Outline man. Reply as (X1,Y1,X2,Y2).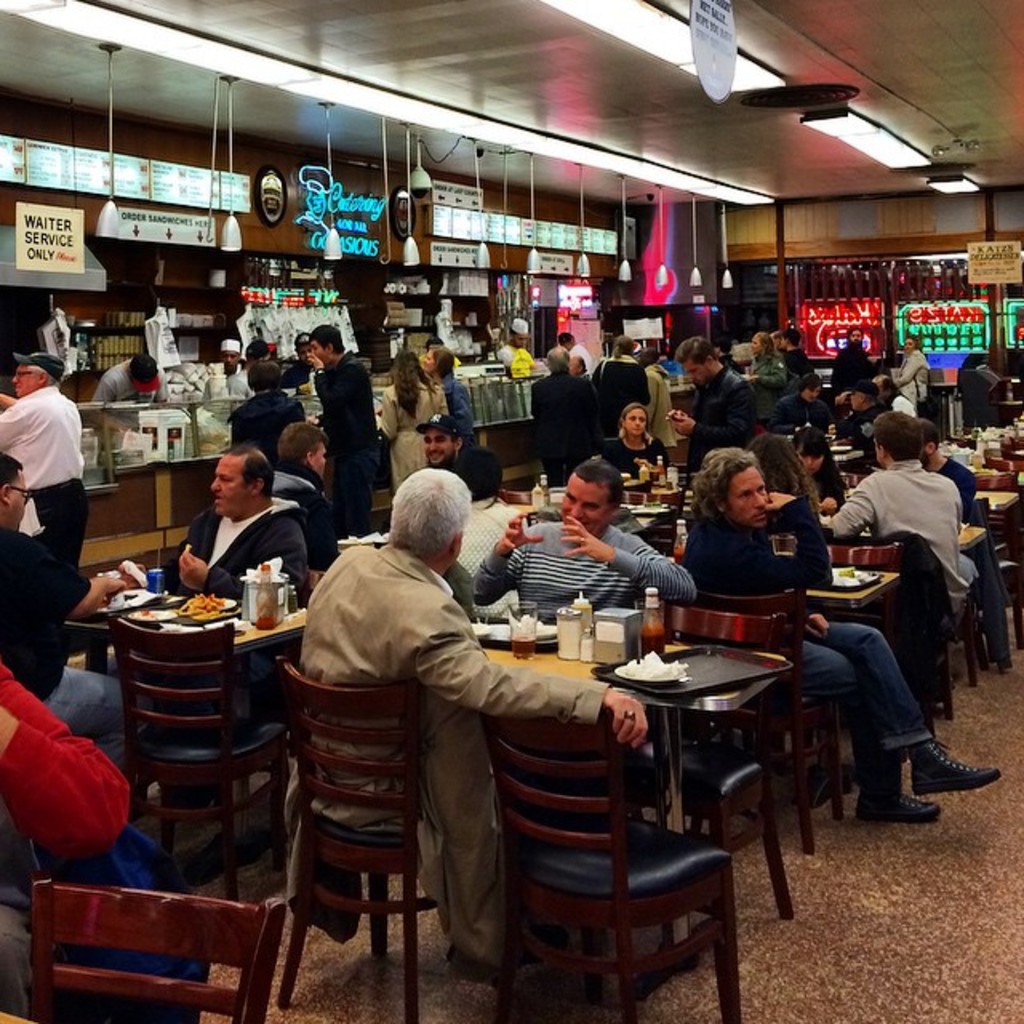
(765,374,816,435).
